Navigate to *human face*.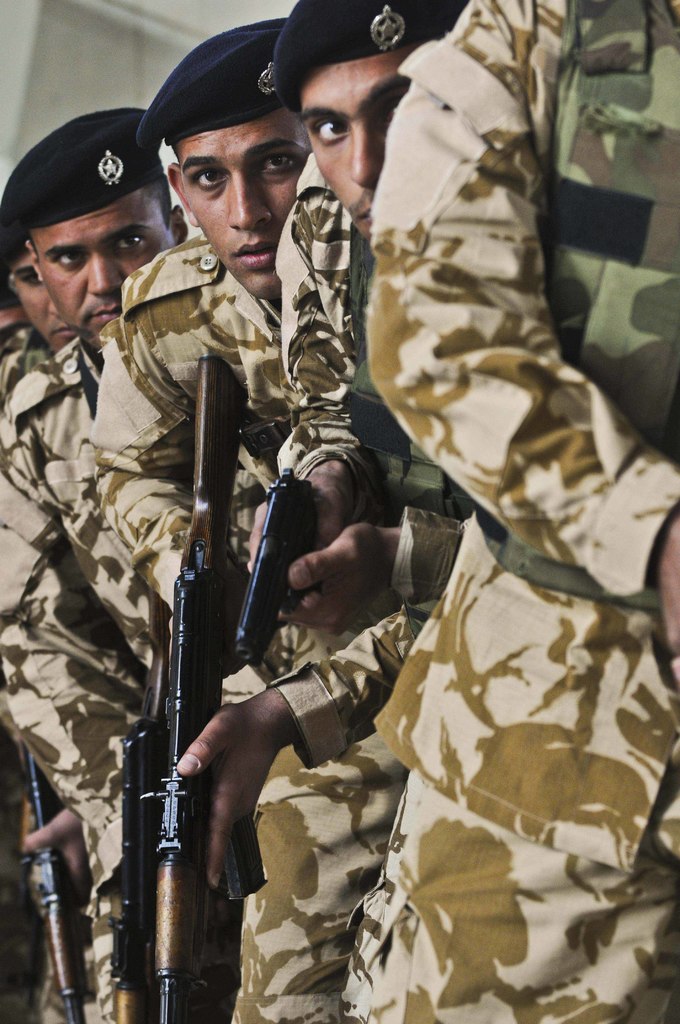
Navigation target: box=[181, 116, 302, 304].
